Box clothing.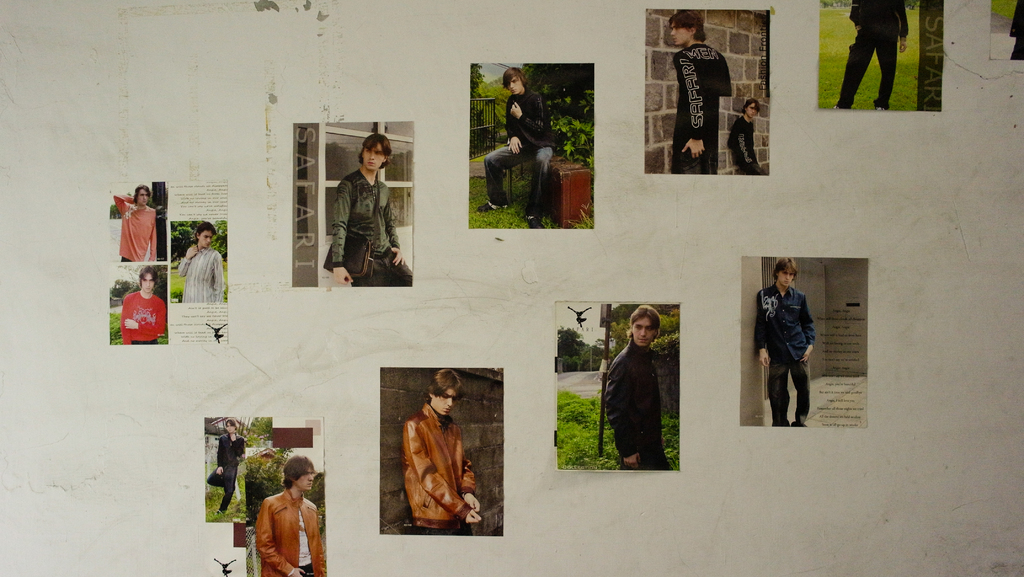
x1=756 y1=289 x2=816 y2=434.
